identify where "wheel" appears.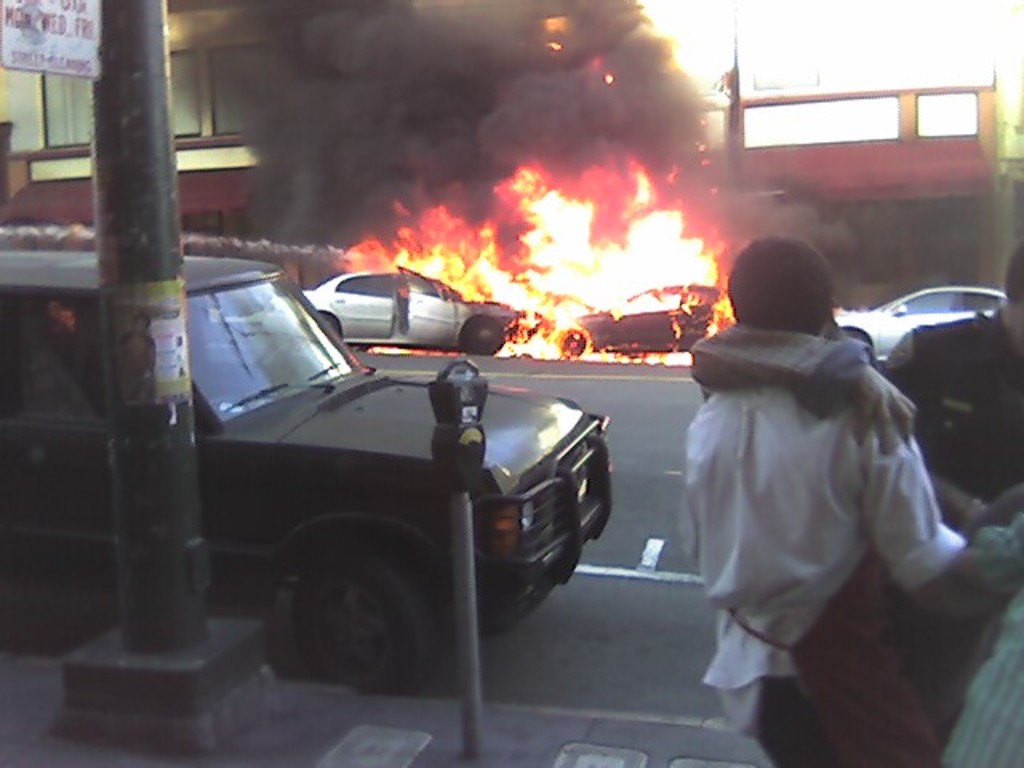
Appears at l=267, t=542, r=435, b=690.
